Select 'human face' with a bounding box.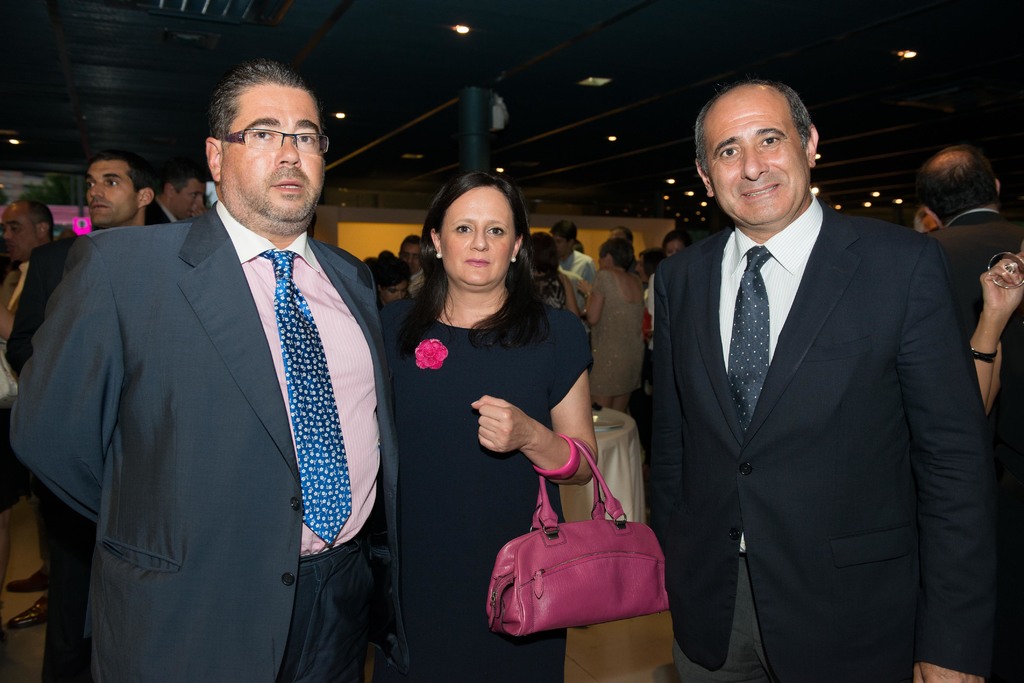
{"x1": 227, "y1": 87, "x2": 323, "y2": 222}.
